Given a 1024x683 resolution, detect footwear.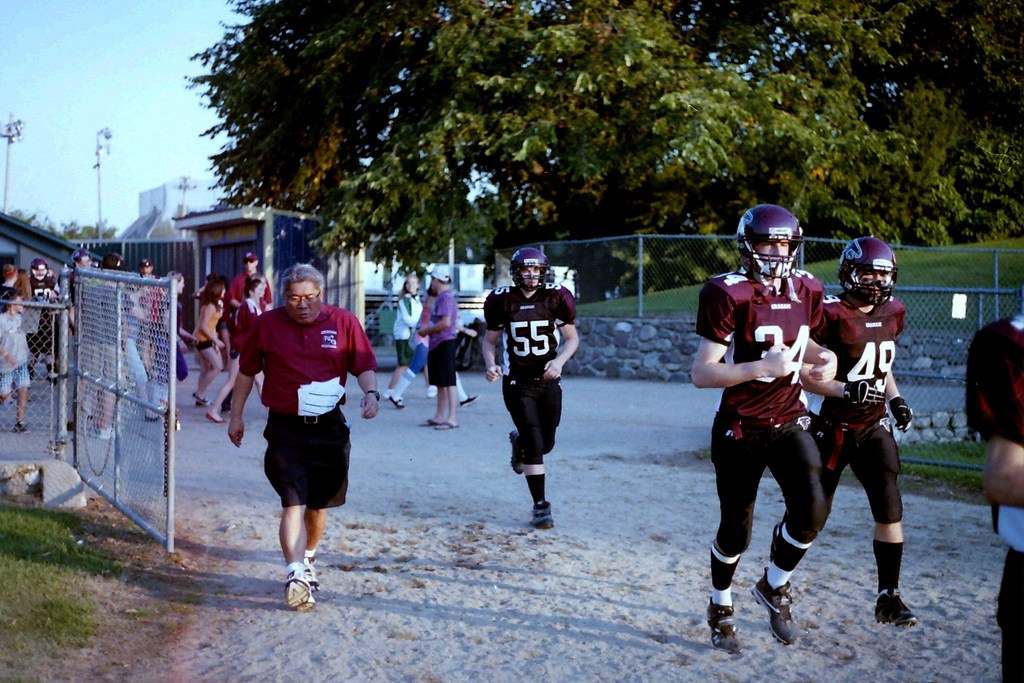
x1=531 y1=503 x2=553 y2=528.
